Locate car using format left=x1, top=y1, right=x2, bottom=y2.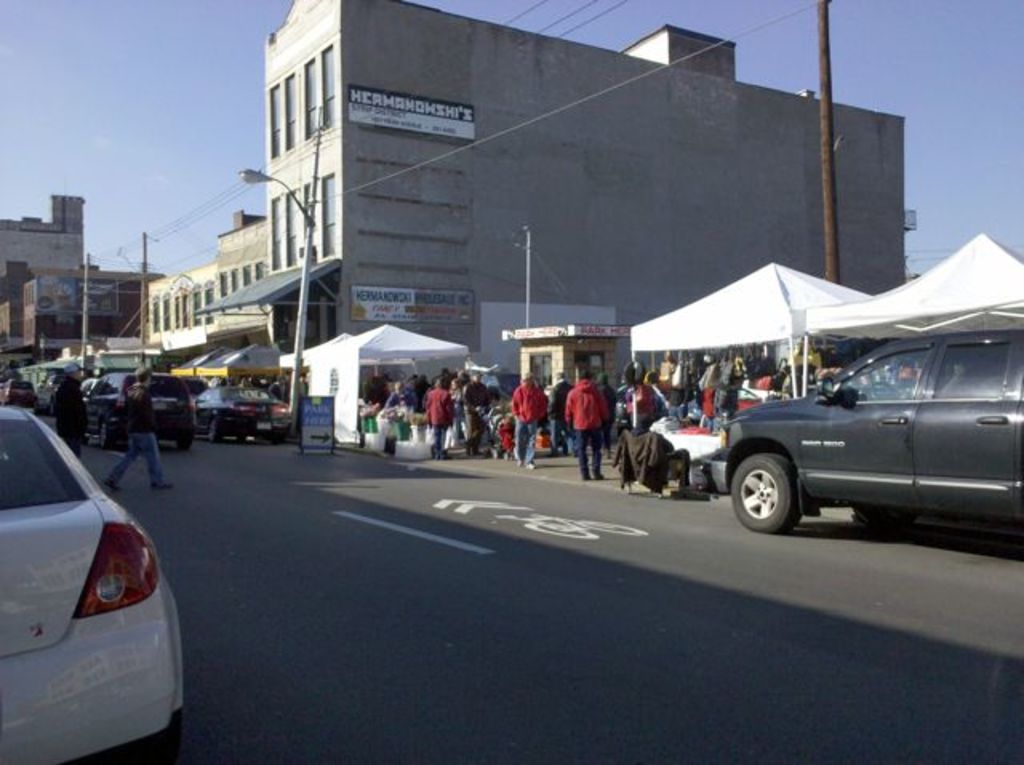
left=0, top=402, right=181, bottom=763.
